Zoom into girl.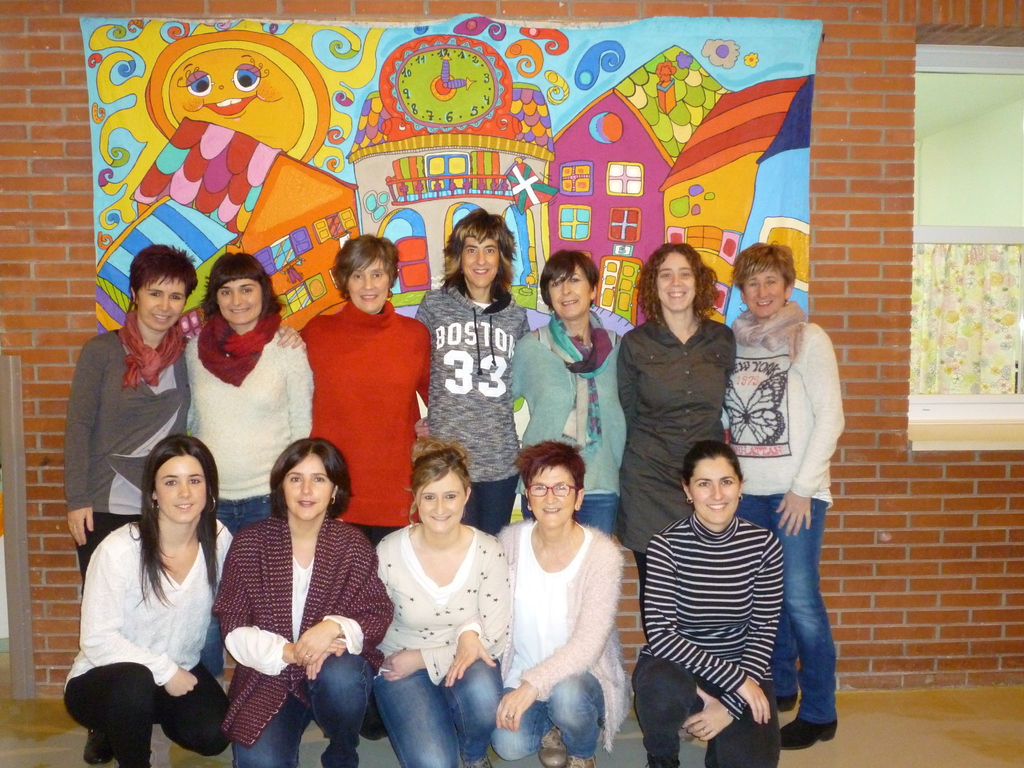
Zoom target: locate(373, 437, 510, 767).
